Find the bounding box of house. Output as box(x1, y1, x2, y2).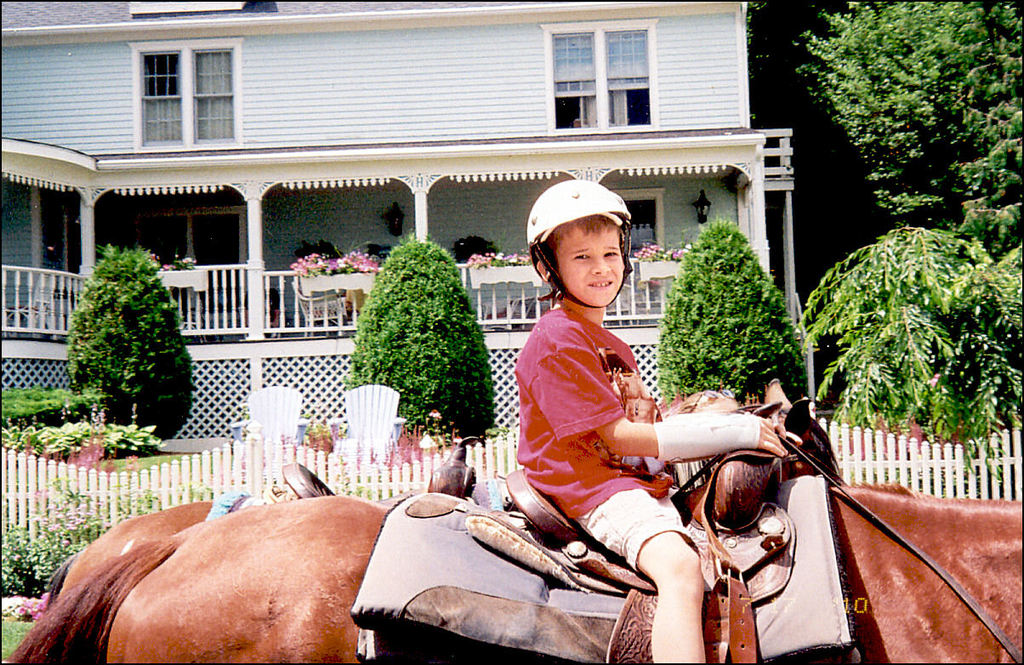
box(0, 0, 794, 452).
